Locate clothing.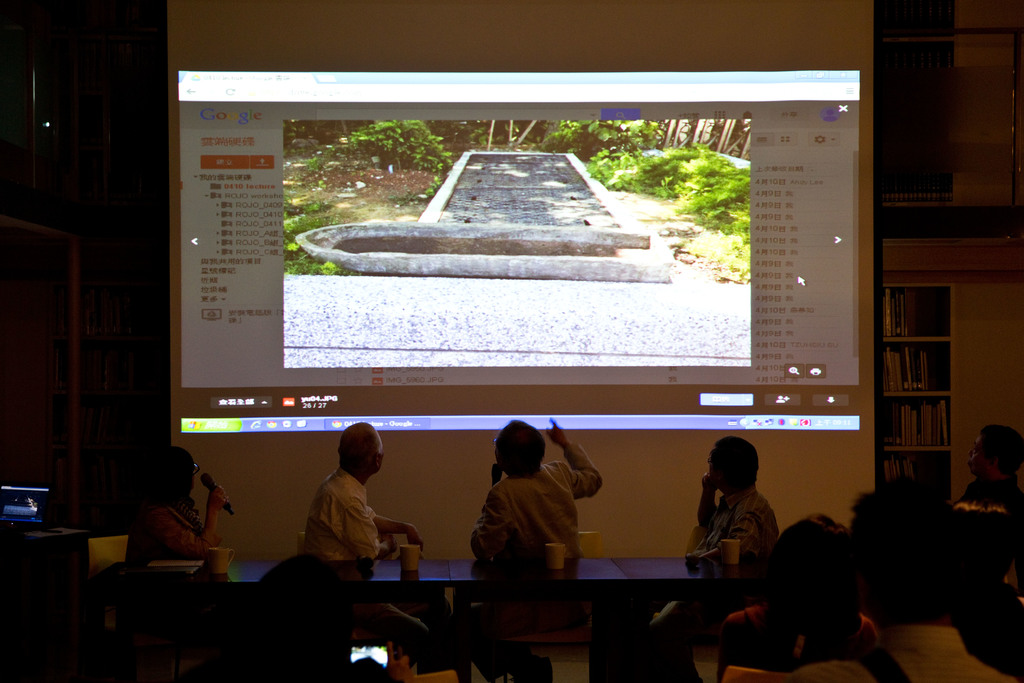
Bounding box: pyautogui.locateOnScreen(952, 480, 1023, 584).
